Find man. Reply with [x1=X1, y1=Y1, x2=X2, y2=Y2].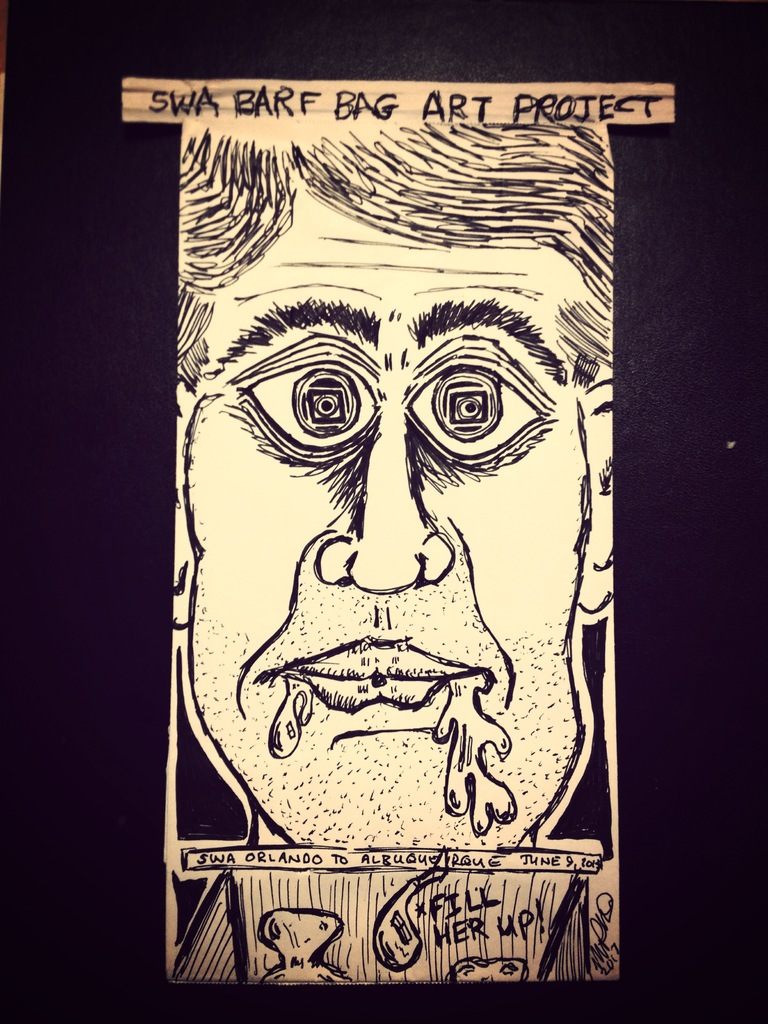
[x1=135, y1=163, x2=678, y2=944].
